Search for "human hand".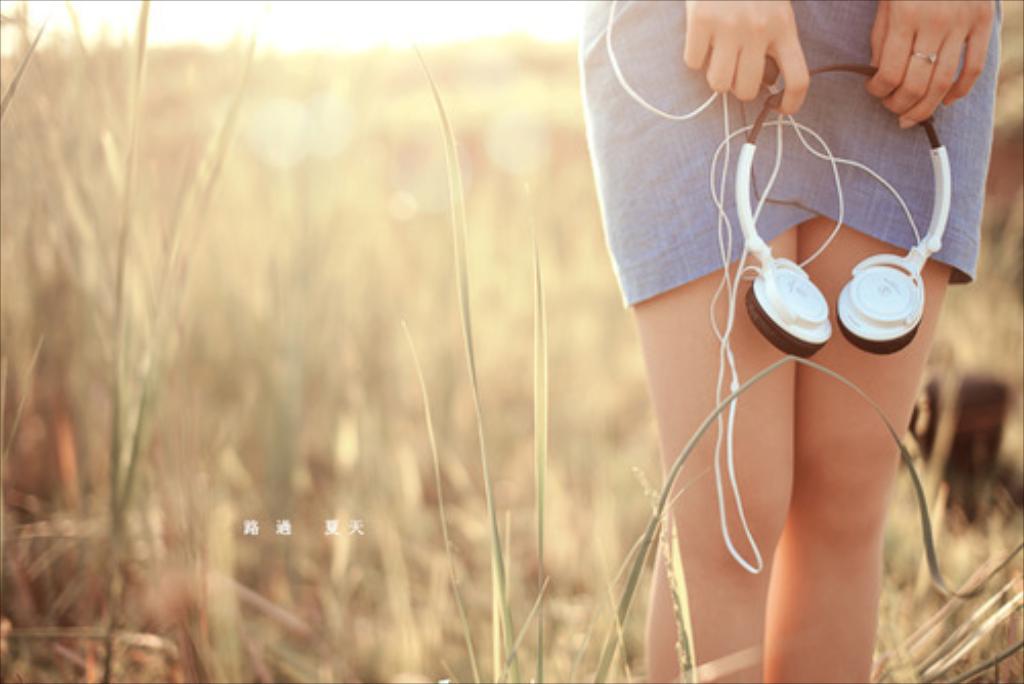
Found at box=[682, 0, 813, 119].
